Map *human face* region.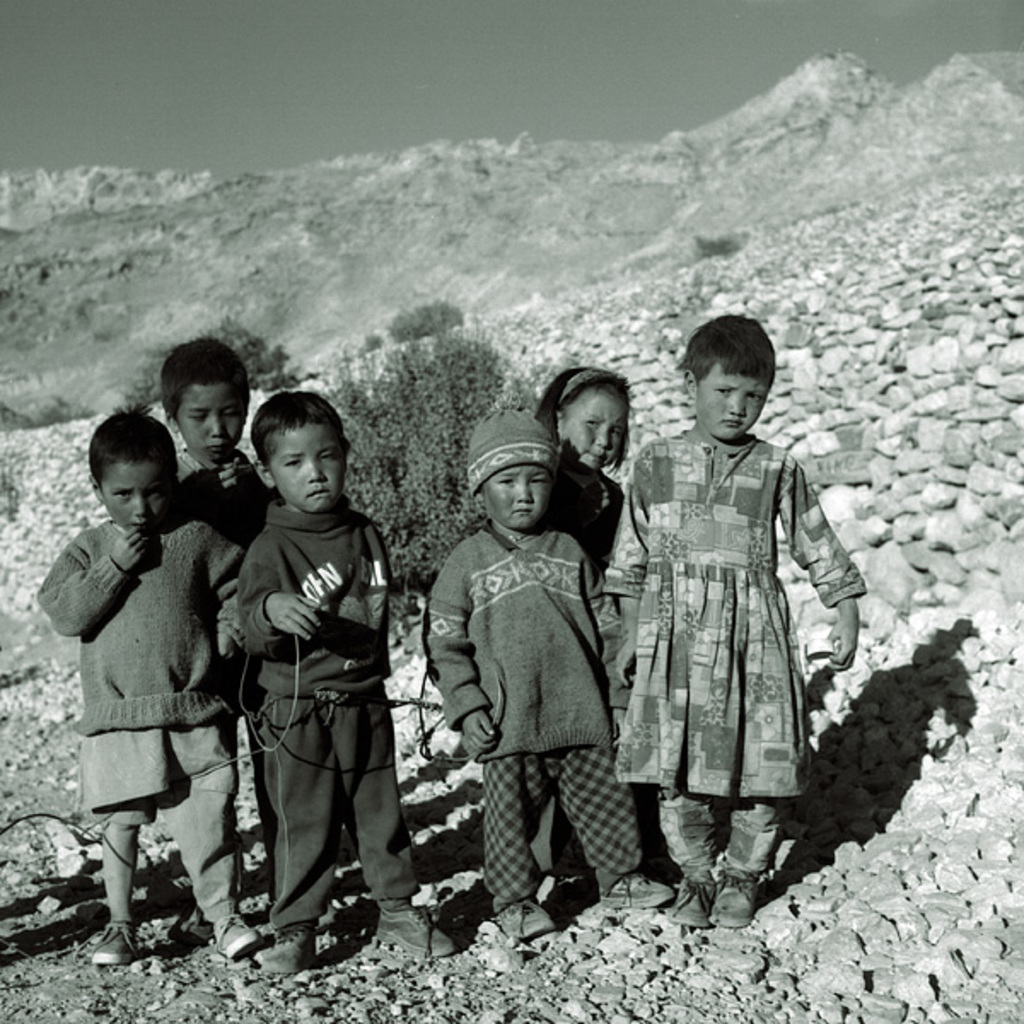
Mapped to box=[275, 423, 346, 517].
